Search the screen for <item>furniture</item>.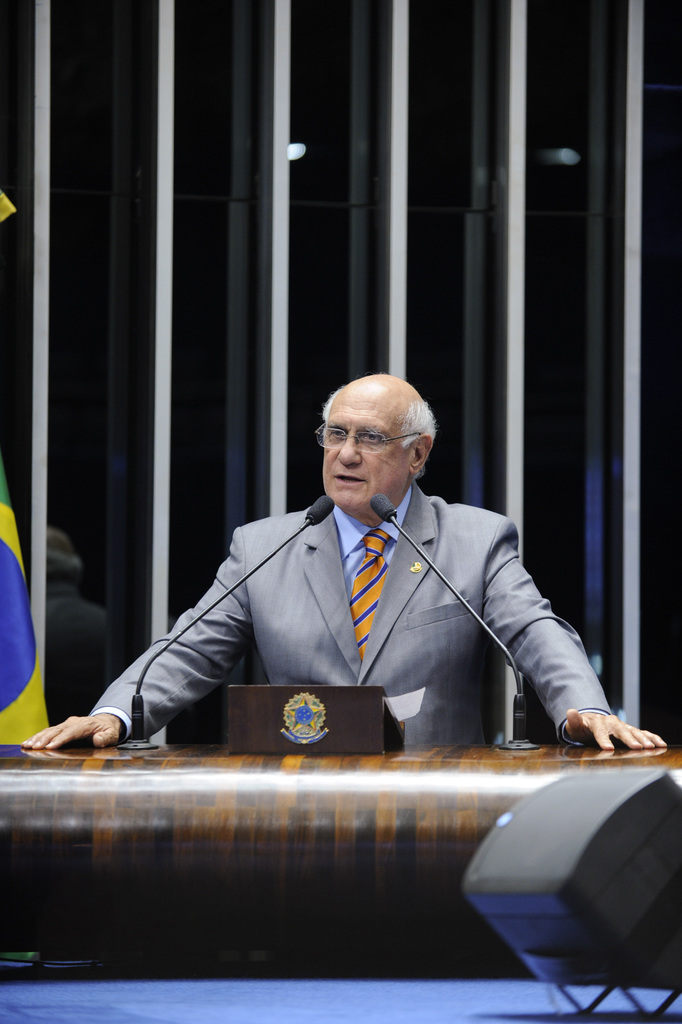
Found at select_region(0, 981, 681, 1023).
